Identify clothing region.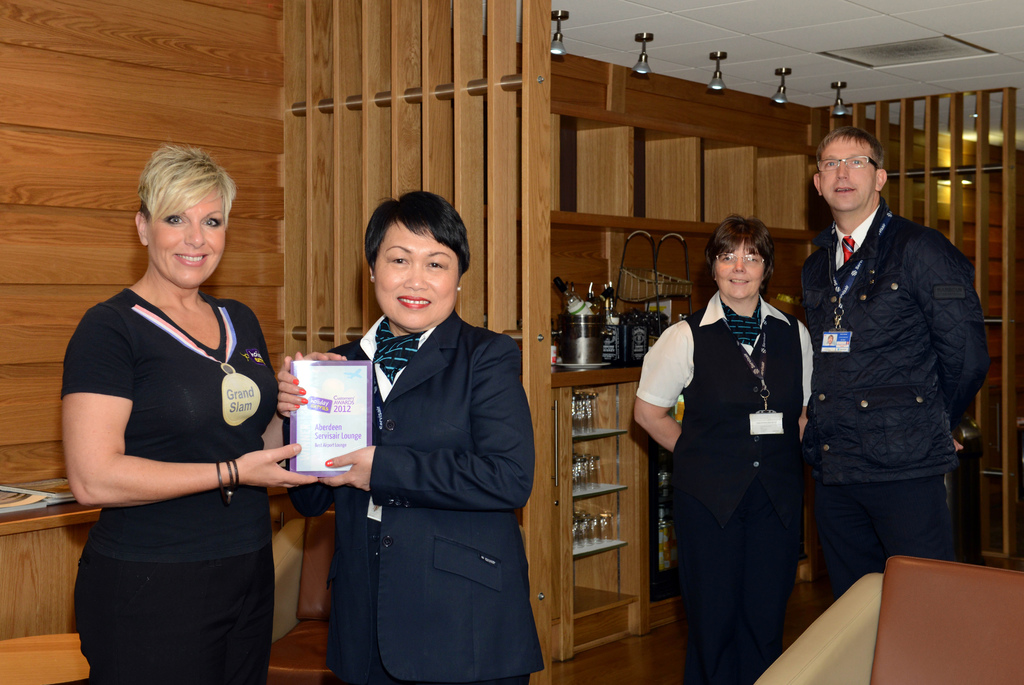
Region: crop(285, 311, 548, 684).
